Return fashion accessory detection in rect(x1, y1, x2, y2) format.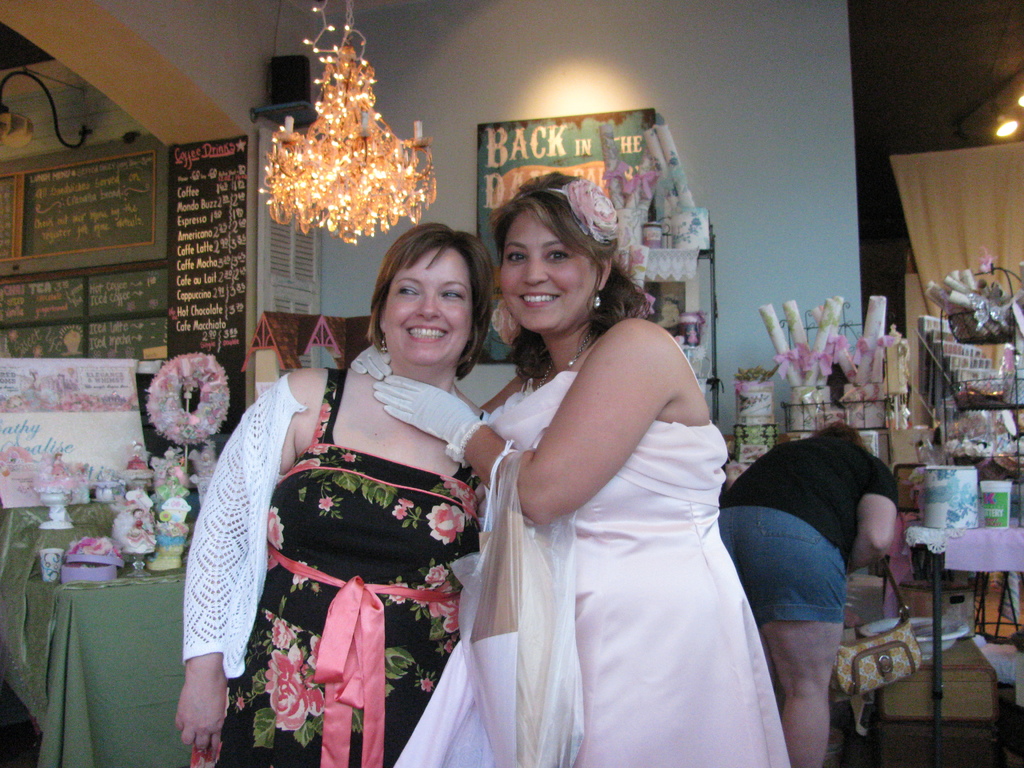
rect(269, 547, 460, 767).
